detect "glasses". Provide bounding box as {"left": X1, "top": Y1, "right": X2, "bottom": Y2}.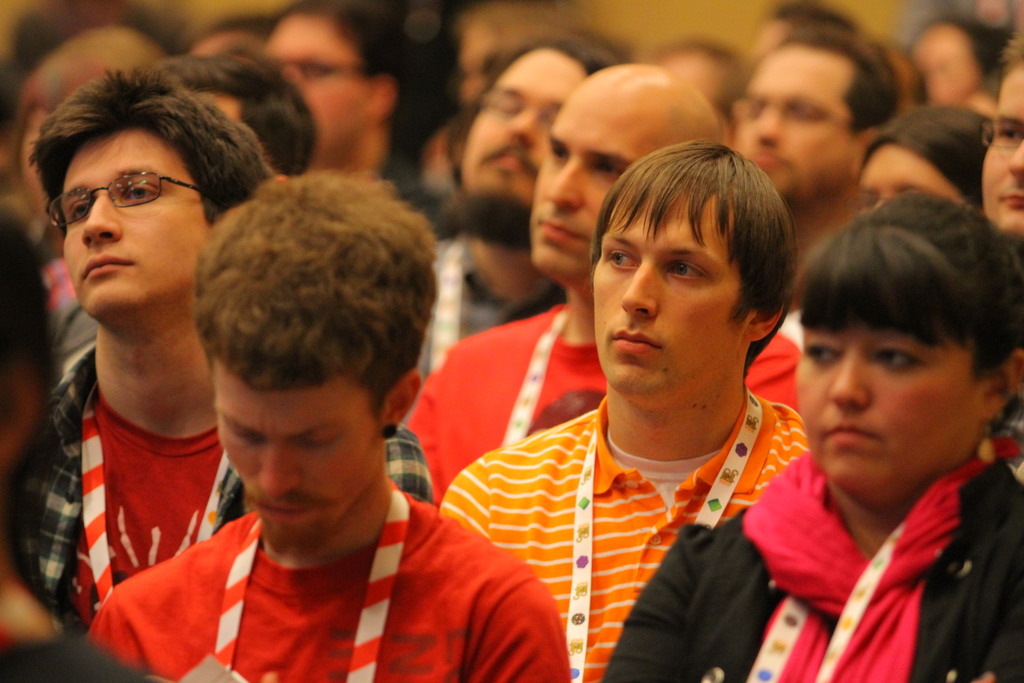
{"left": 727, "top": 92, "right": 861, "bottom": 134}.
